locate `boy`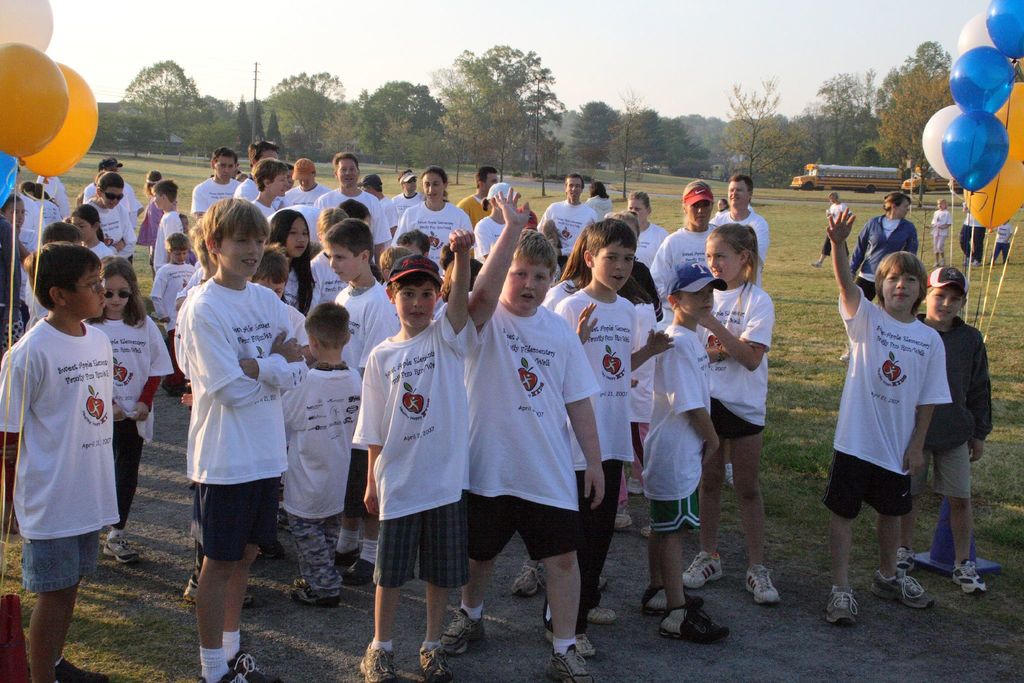
(640, 261, 732, 642)
